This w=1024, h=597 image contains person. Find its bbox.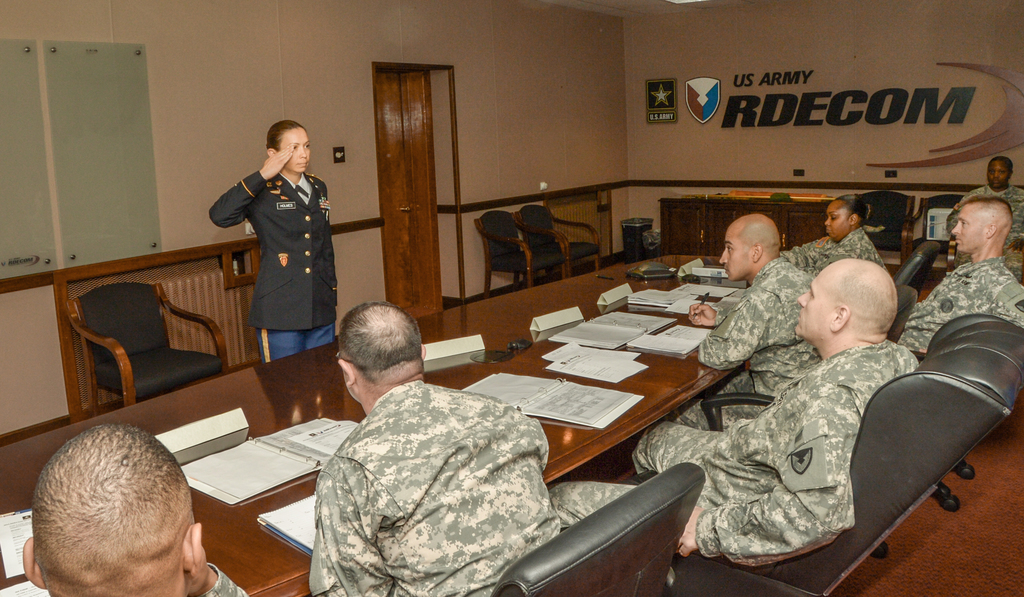
[896,201,1023,356].
